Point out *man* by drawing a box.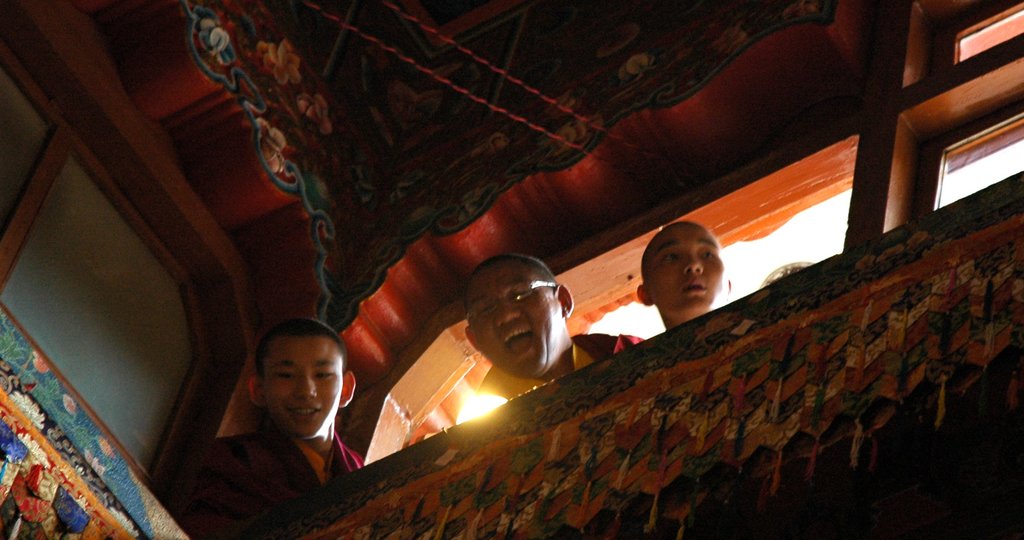
<bbox>204, 311, 371, 509</bbox>.
